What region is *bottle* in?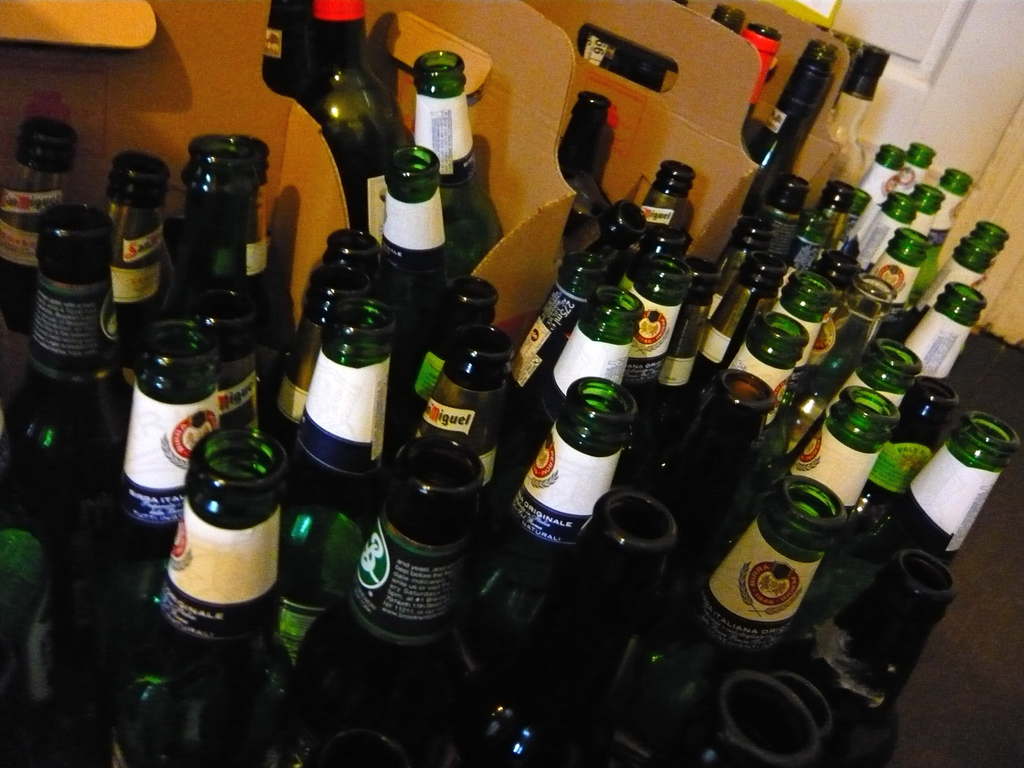
bbox(416, 332, 518, 525).
